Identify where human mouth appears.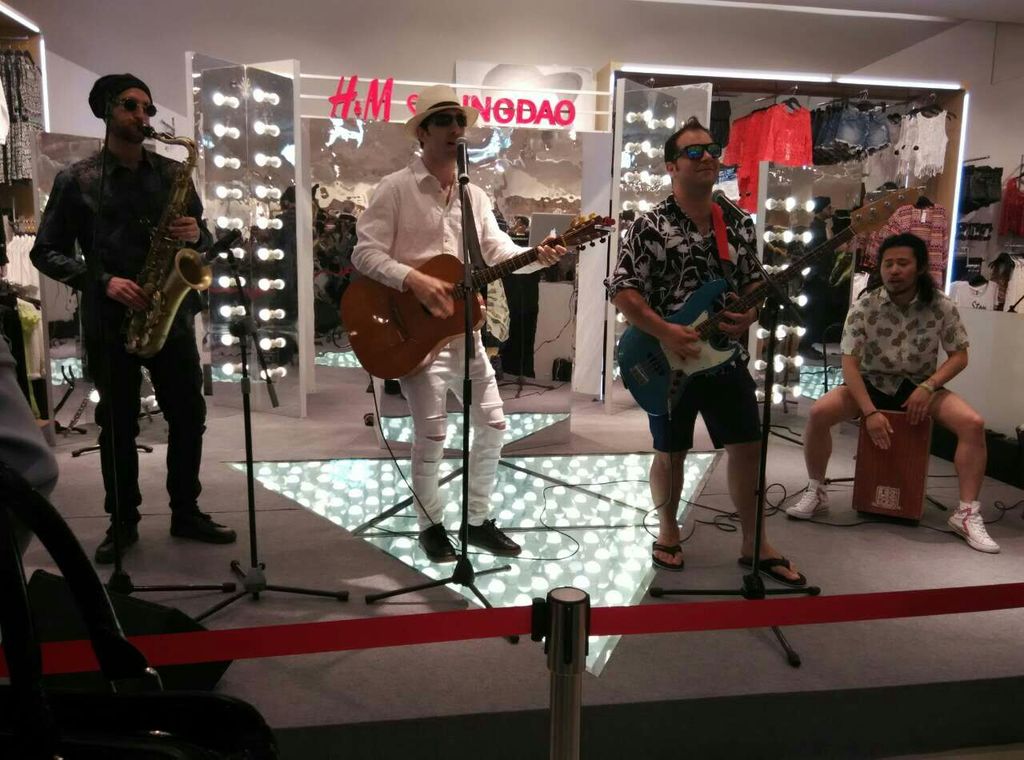
Appears at 698/165/717/170.
